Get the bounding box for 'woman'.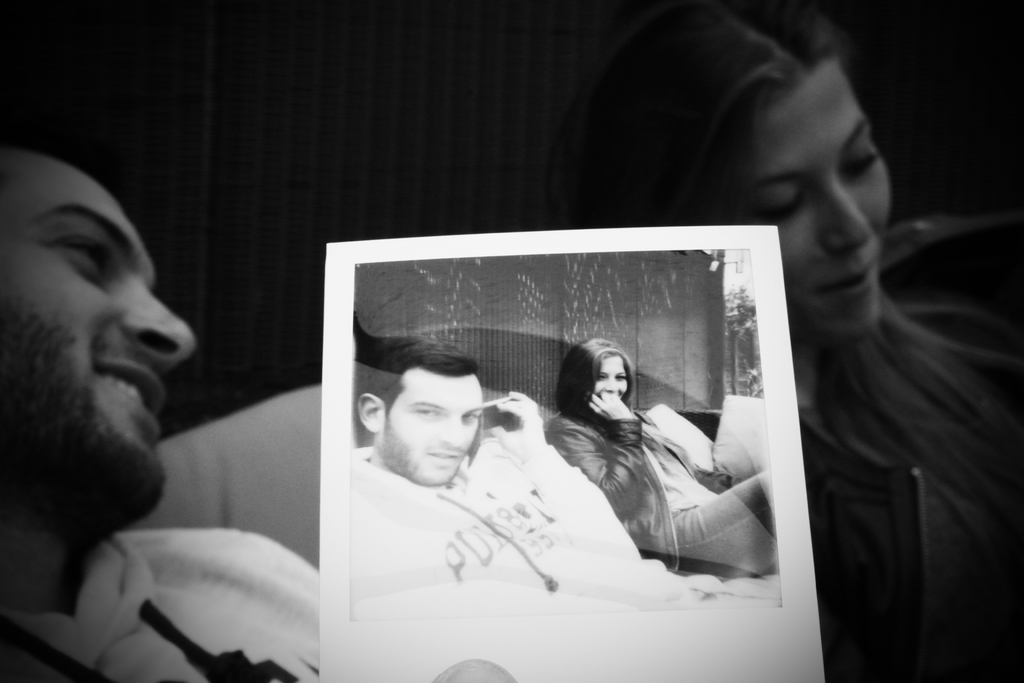
[x1=519, y1=322, x2=738, y2=590].
